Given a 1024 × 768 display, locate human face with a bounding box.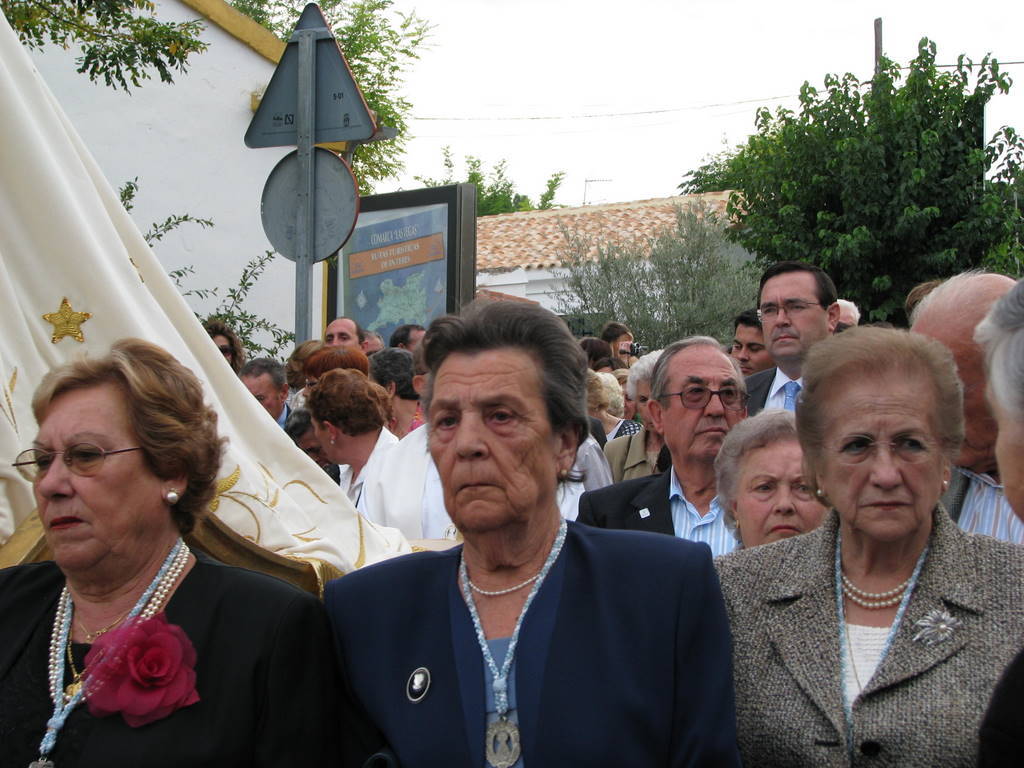
Located: detection(408, 332, 424, 353).
